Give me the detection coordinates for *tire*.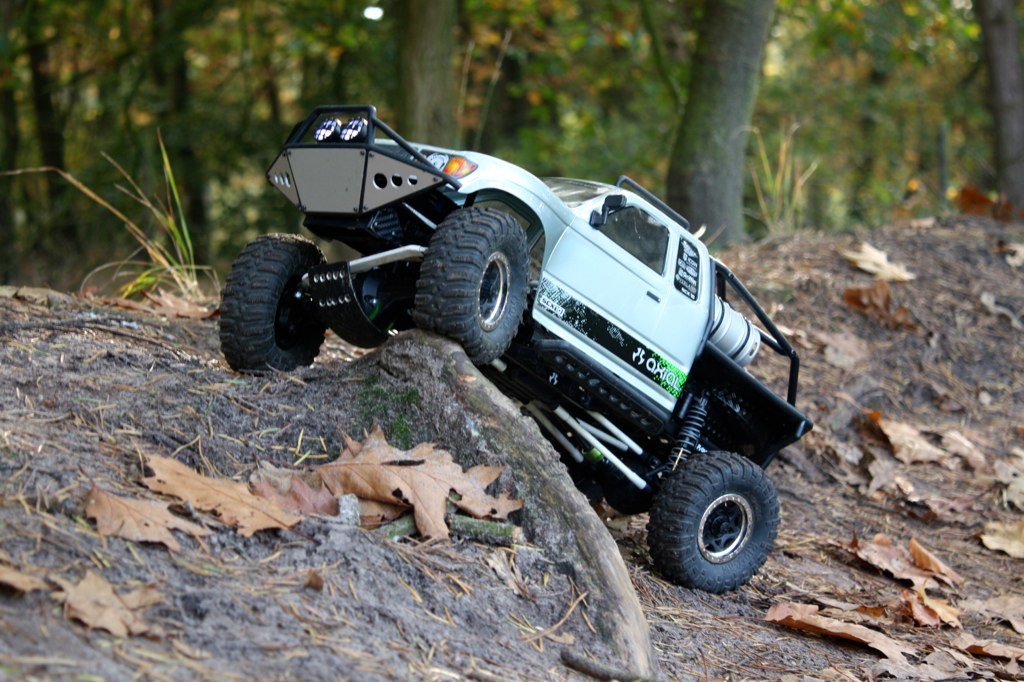
(216, 231, 333, 375).
